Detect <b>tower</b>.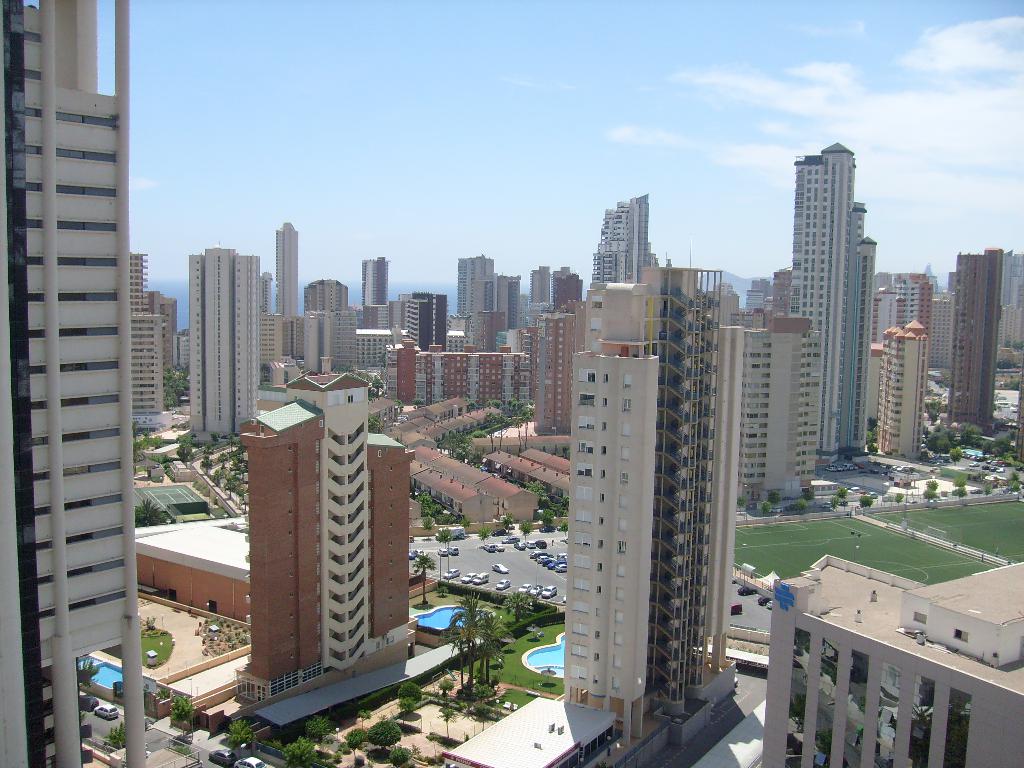
Detected at BBox(947, 248, 1011, 429).
